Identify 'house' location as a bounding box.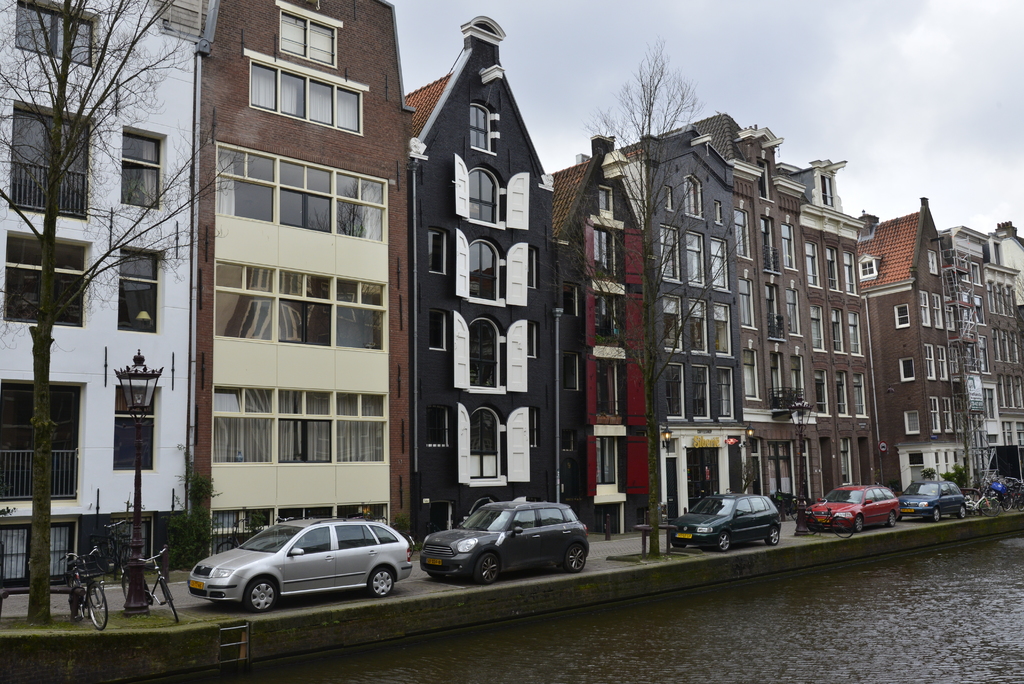
[943, 221, 1023, 489].
